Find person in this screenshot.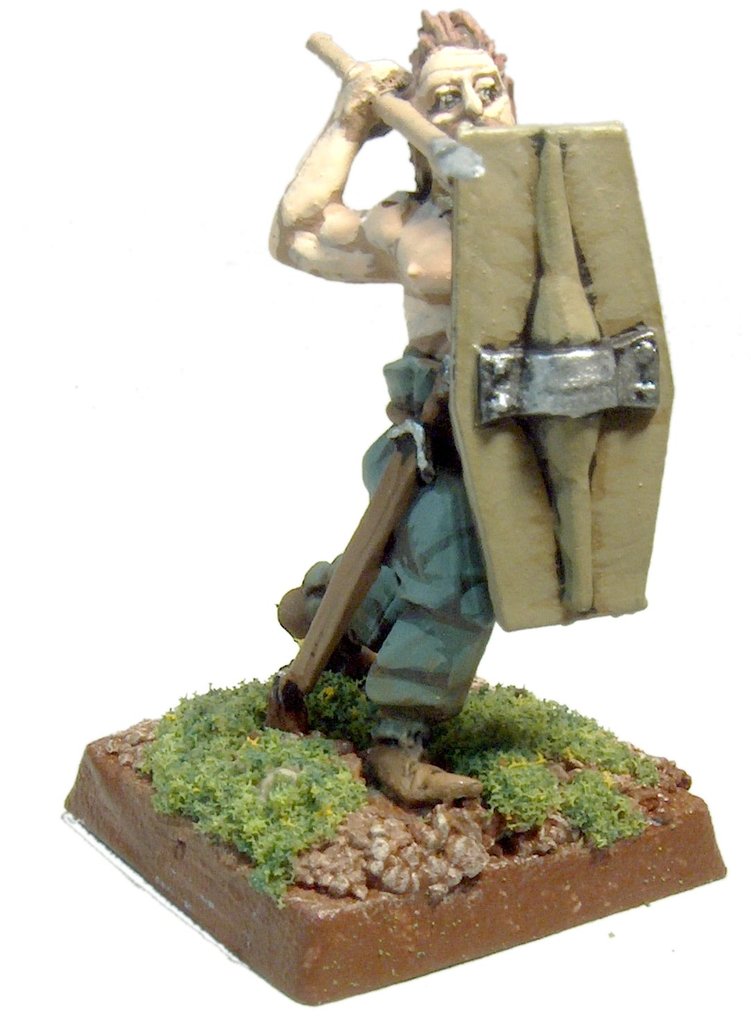
The bounding box for person is 253, 0, 507, 808.
